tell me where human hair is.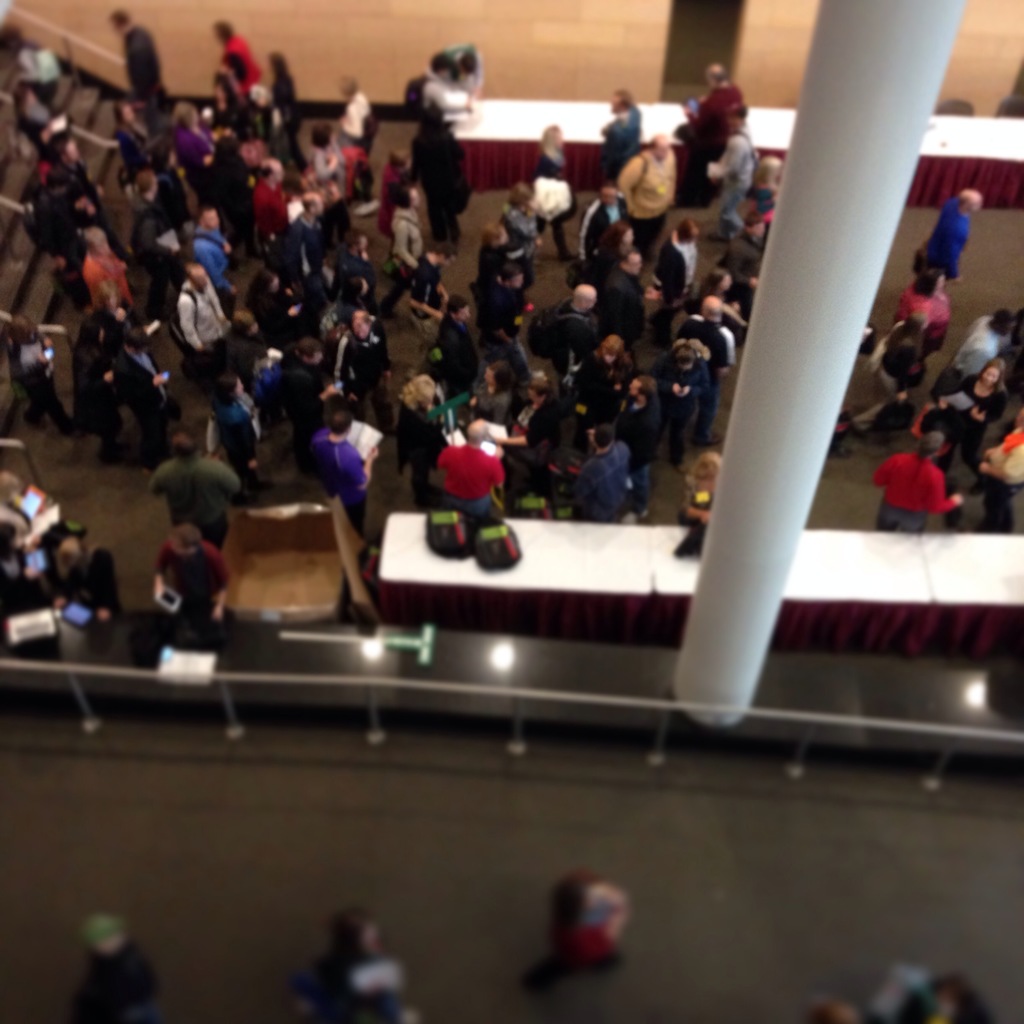
human hair is at rect(569, 284, 599, 308).
